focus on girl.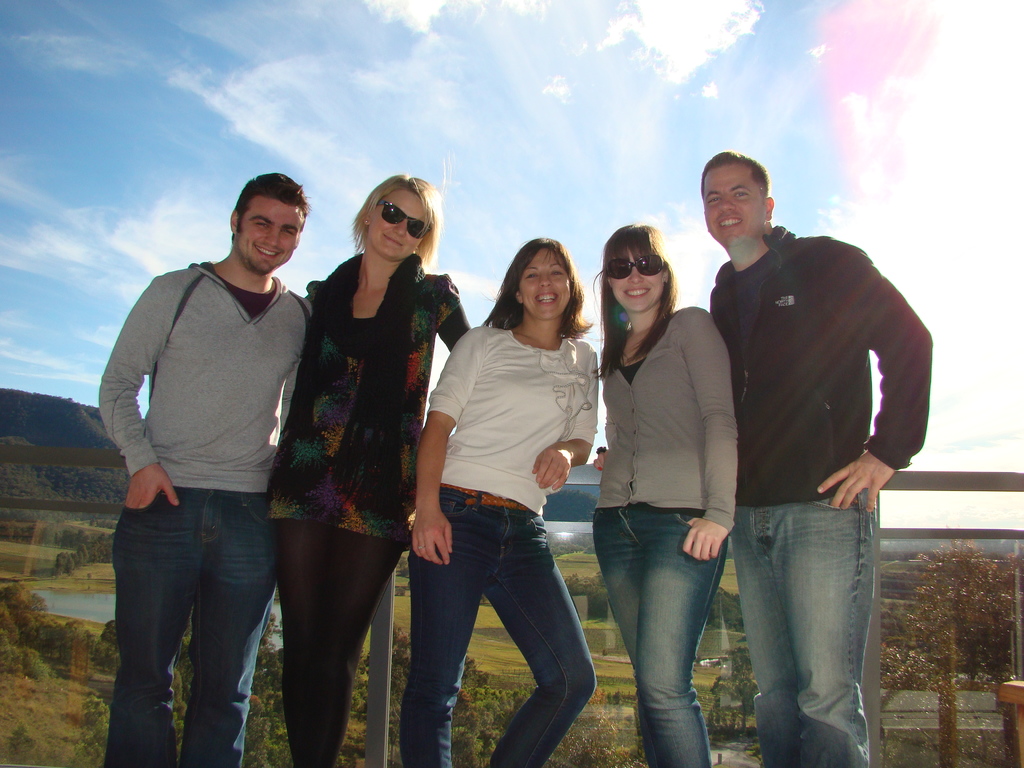
Focused at (589,217,738,767).
